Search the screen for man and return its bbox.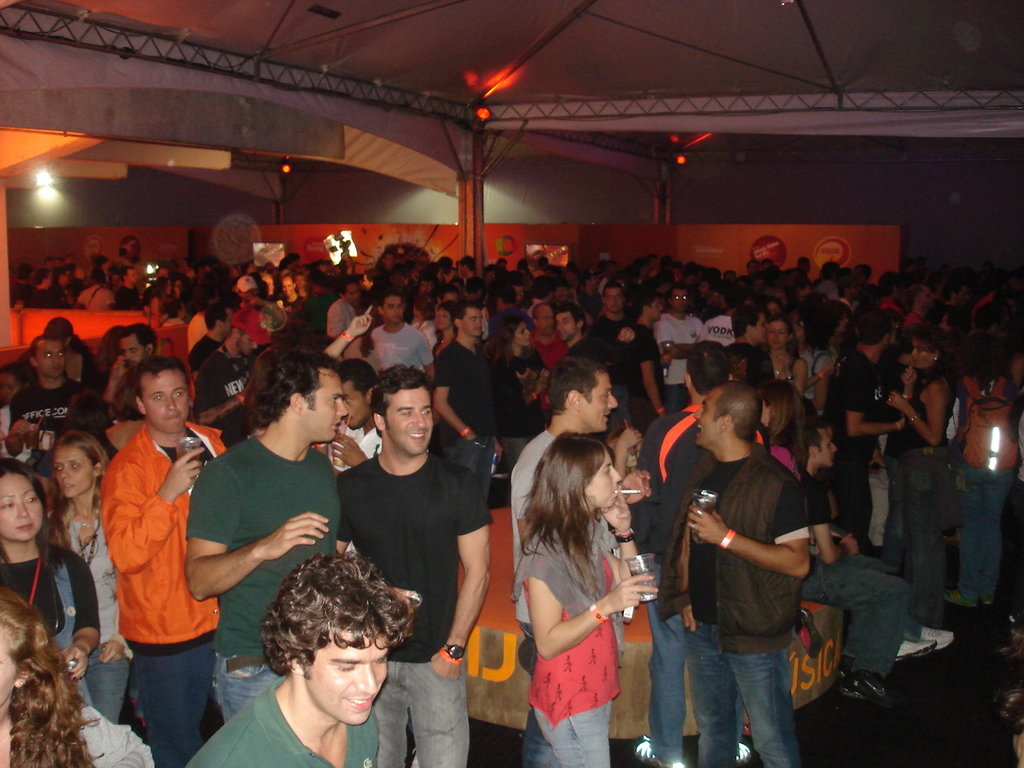
Found: [94,347,234,767].
